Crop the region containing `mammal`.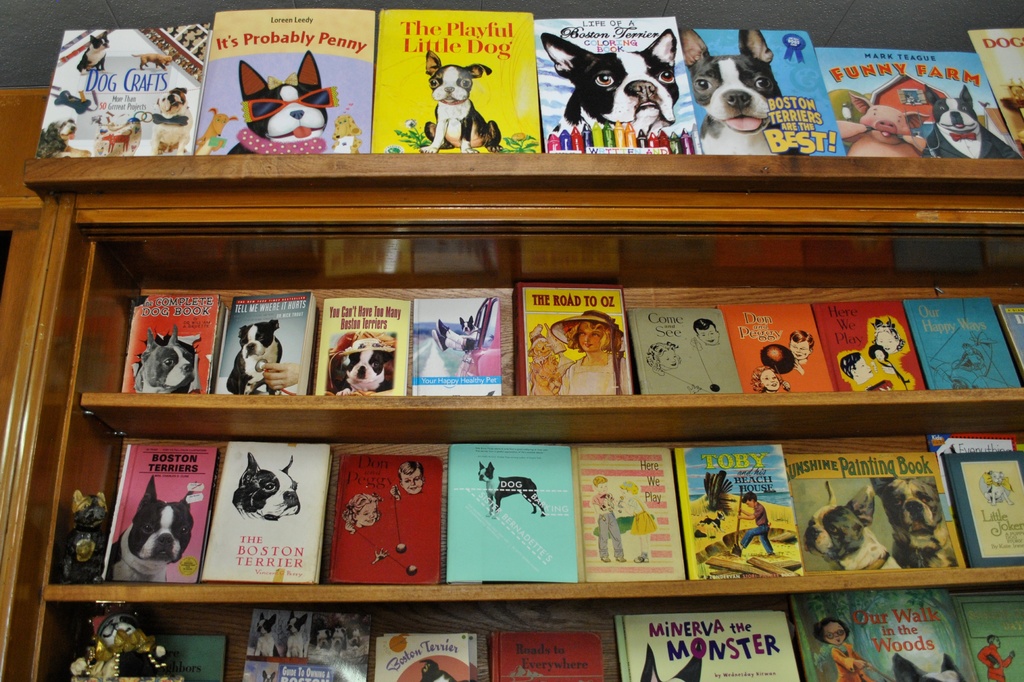
Crop region: <bbox>254, 617, 280, 656</bbox>.
